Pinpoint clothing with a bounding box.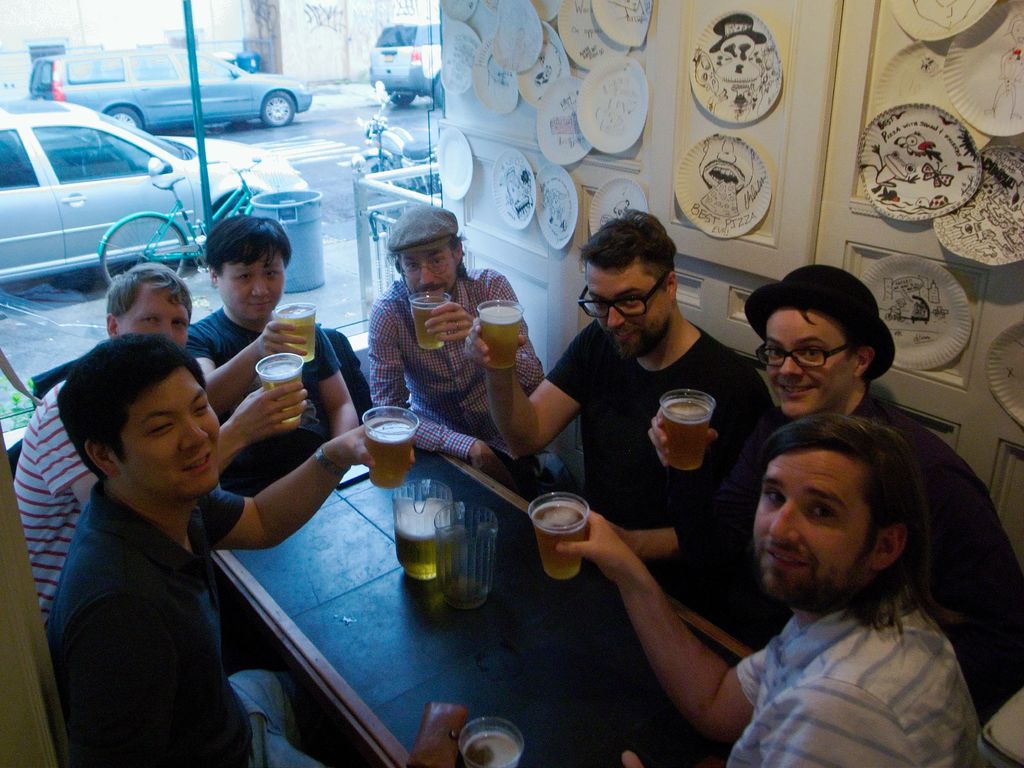
<box>41,480,328,767</box>.
